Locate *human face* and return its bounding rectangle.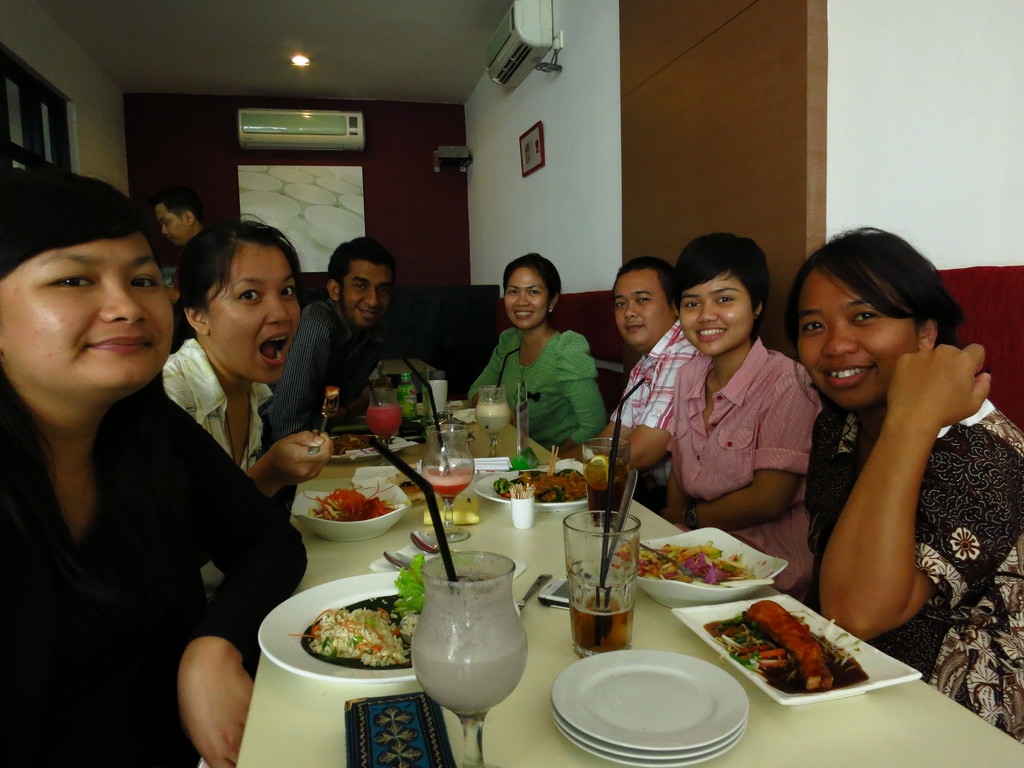
501 267 551 326.
